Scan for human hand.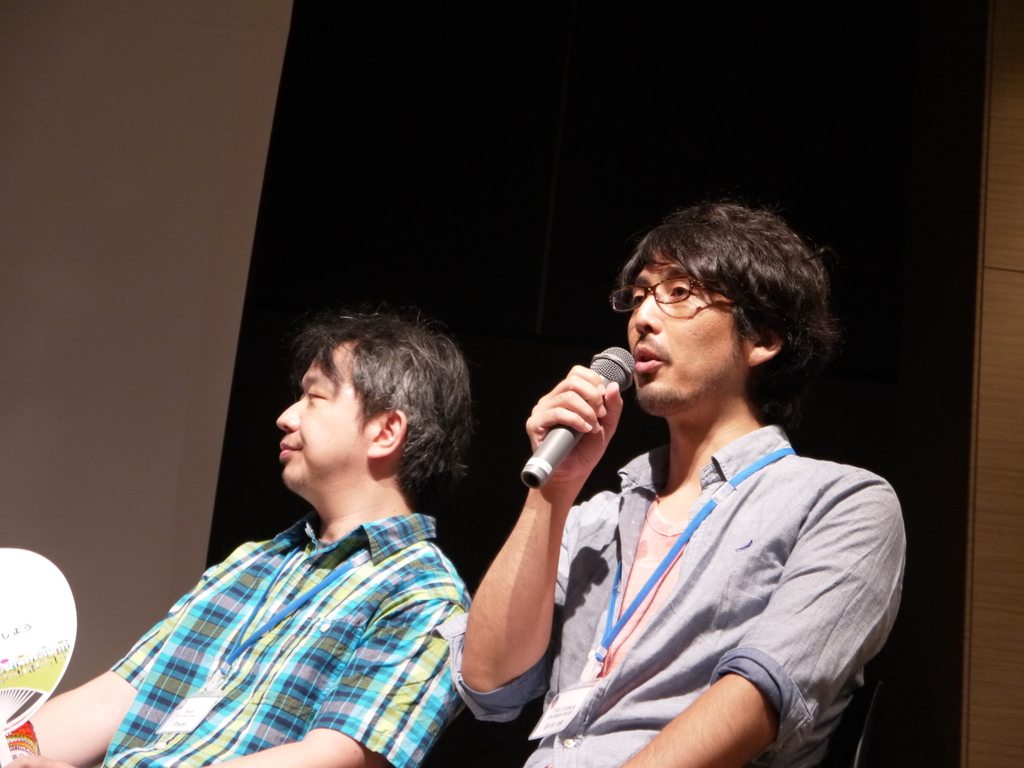
Scan result: 514 382 634 544.
